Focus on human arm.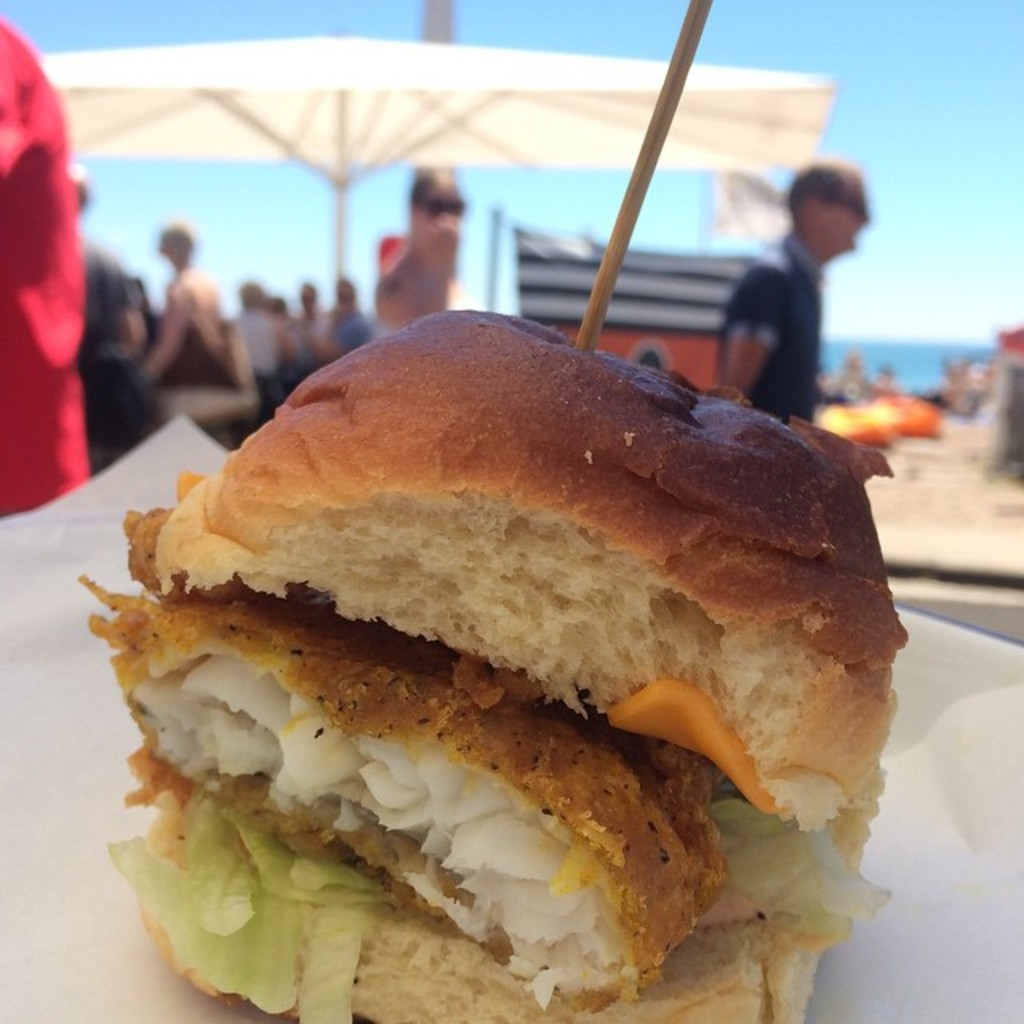
Focused at bbox(134, 283, 182, 379).
